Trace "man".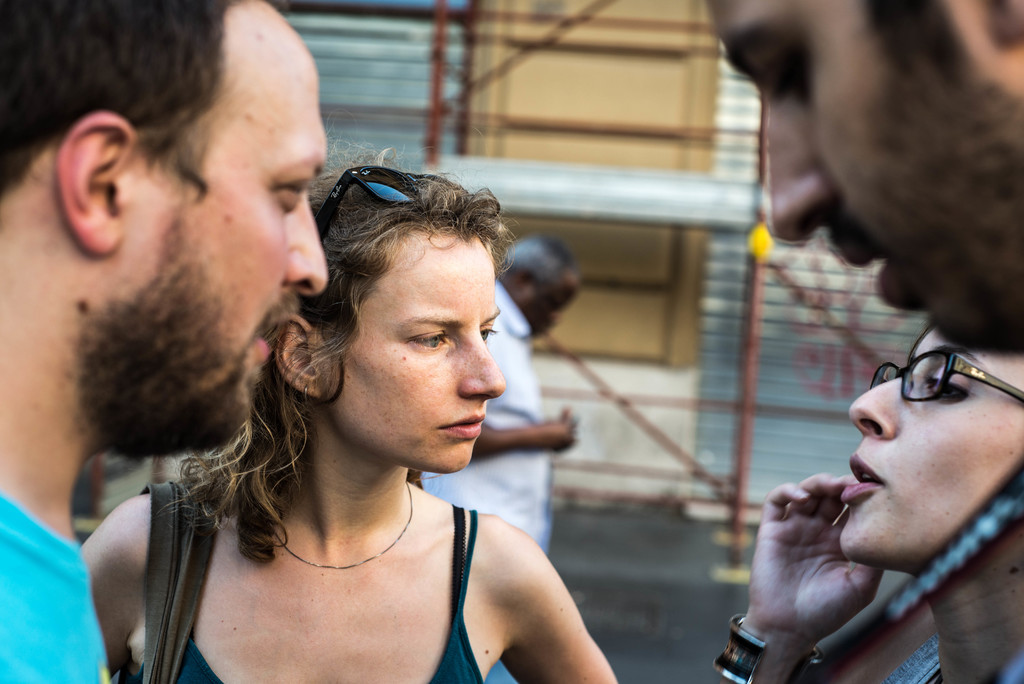
Traced to bbox=(0, 0, 329, 683).
